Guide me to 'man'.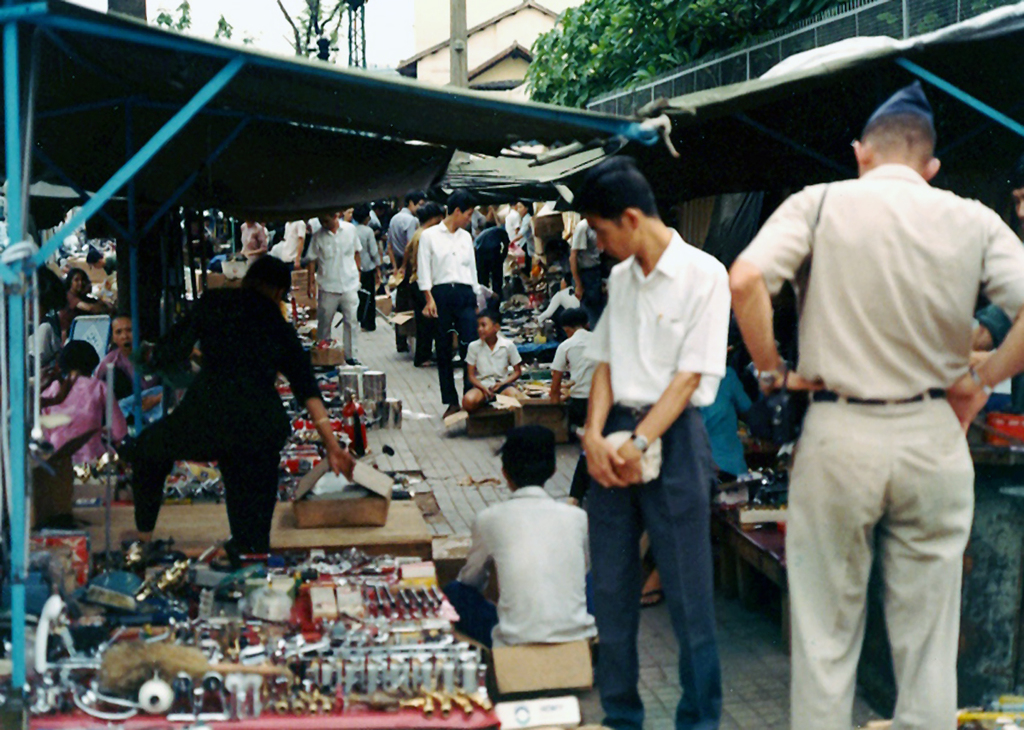
Guidance: bbox=[376, 191, 426, 368].
